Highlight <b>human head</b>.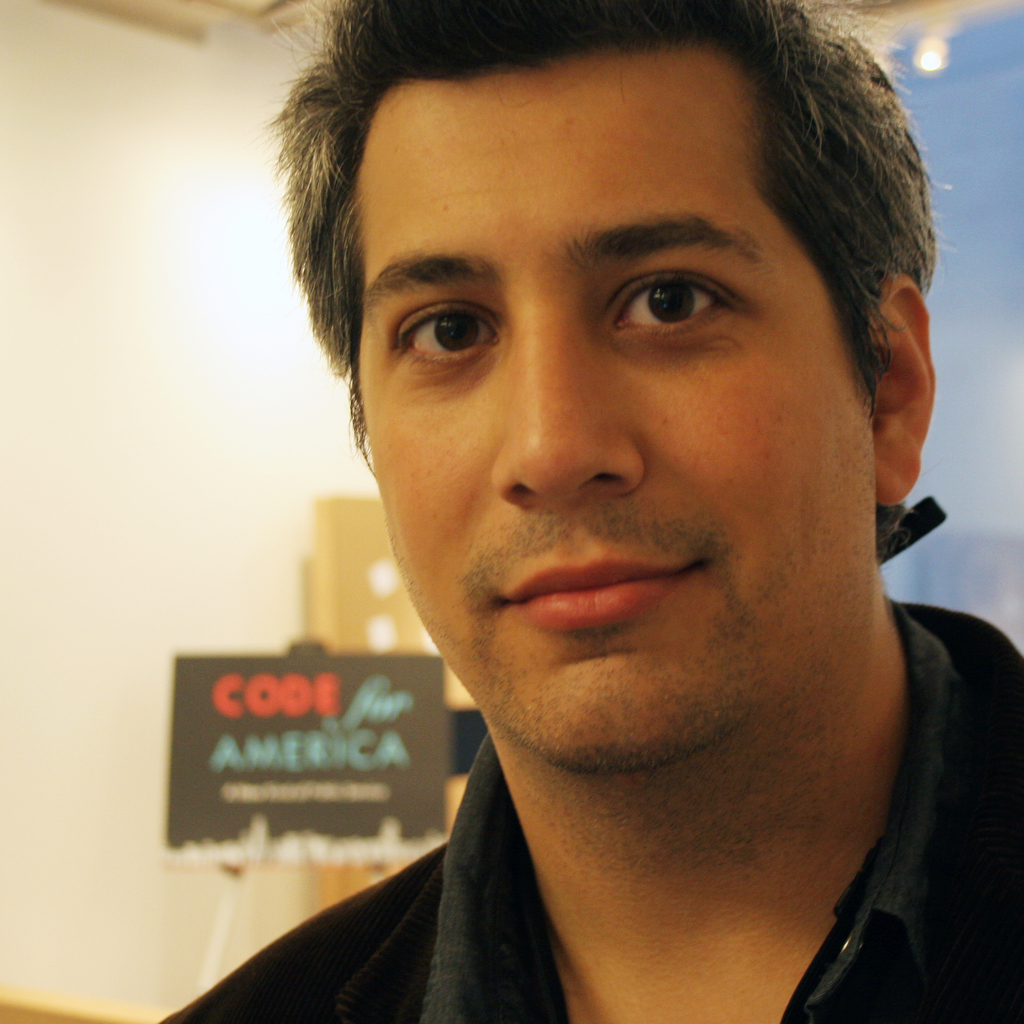
Highlighted region: [x1=310, y1=0, x2=911, y2=646].
